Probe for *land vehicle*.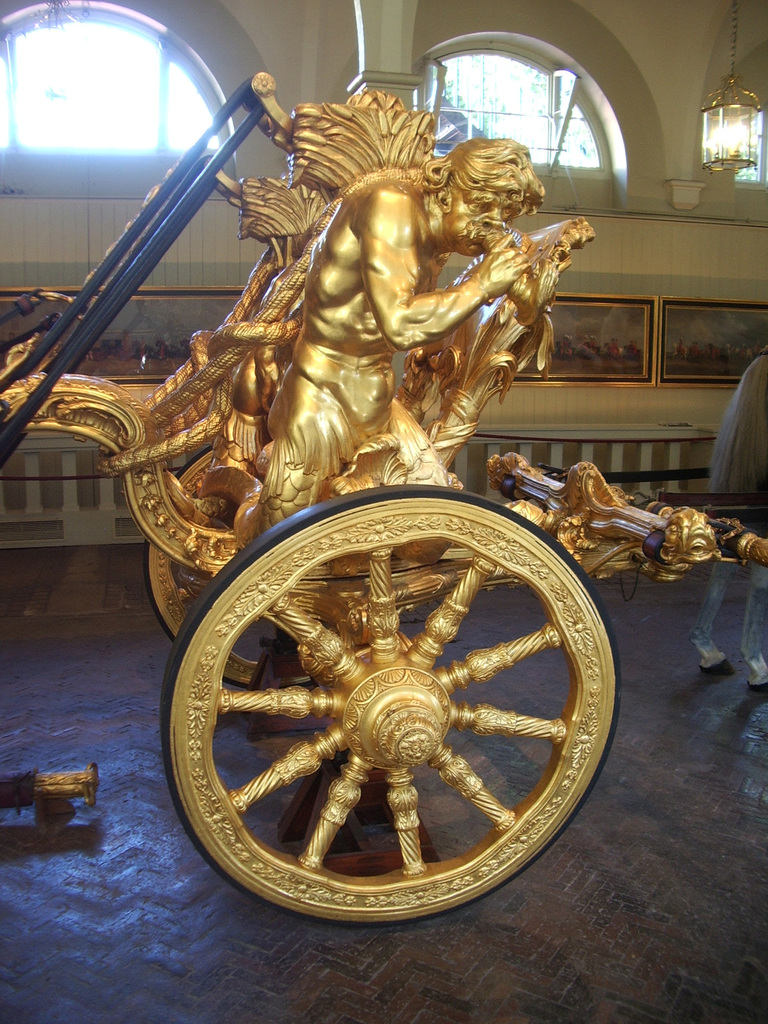
Probe result: 0, 65, 767, 920.
